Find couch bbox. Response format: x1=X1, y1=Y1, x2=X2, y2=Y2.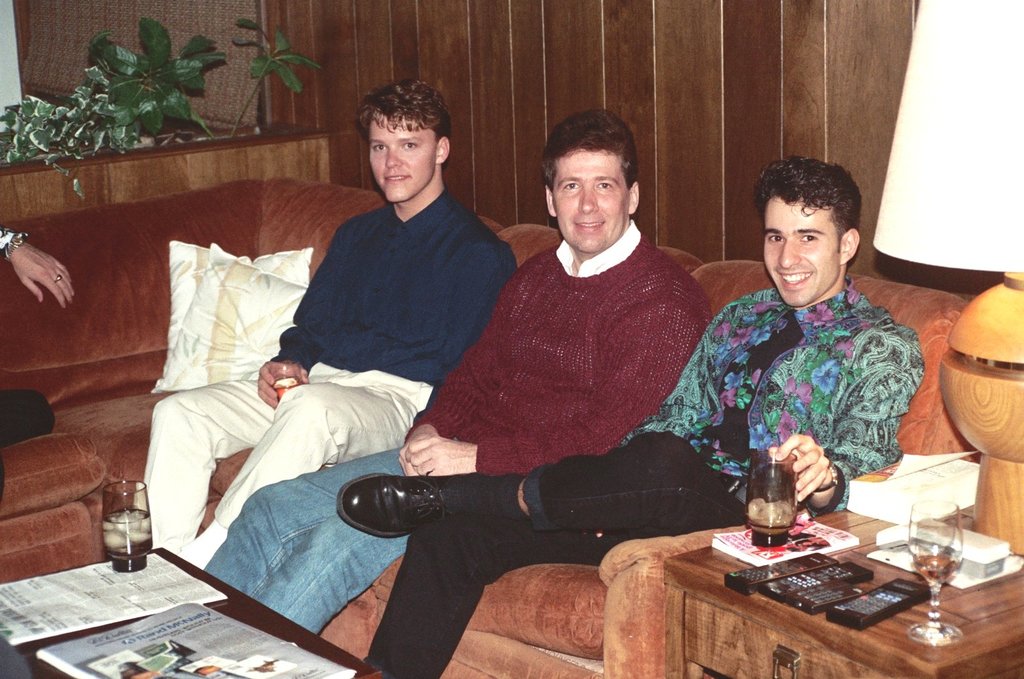
x1=0, y1=175, x2=983, y2=678.
